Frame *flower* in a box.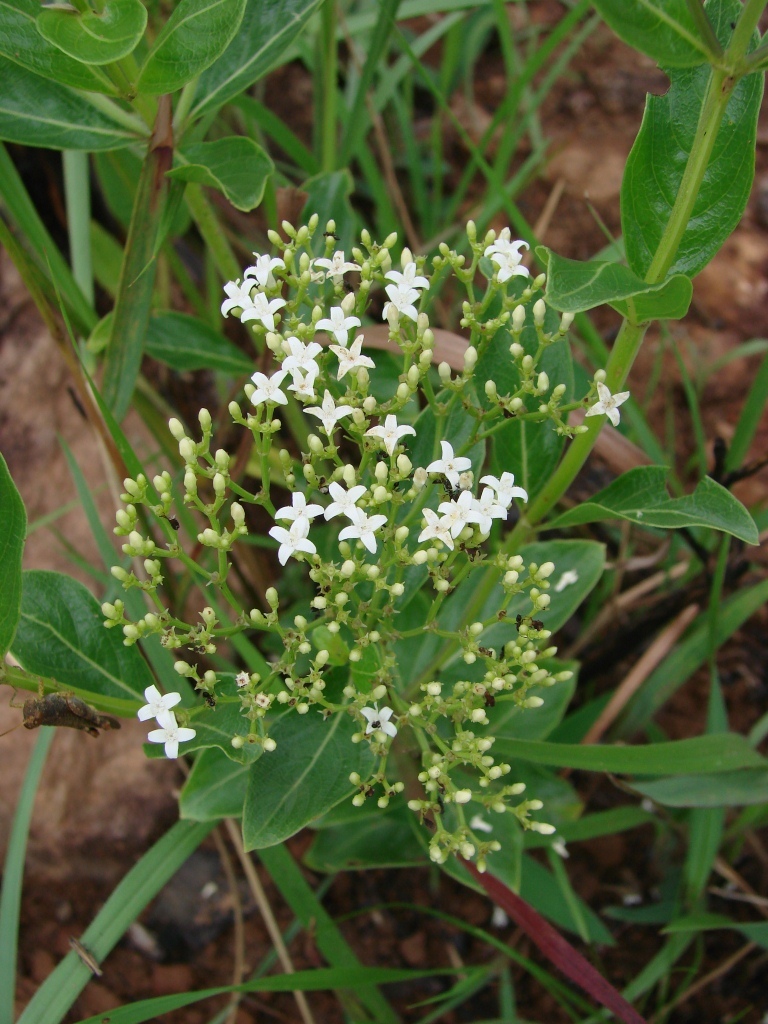
(left=369, top=412, right=415, bottom=455).
